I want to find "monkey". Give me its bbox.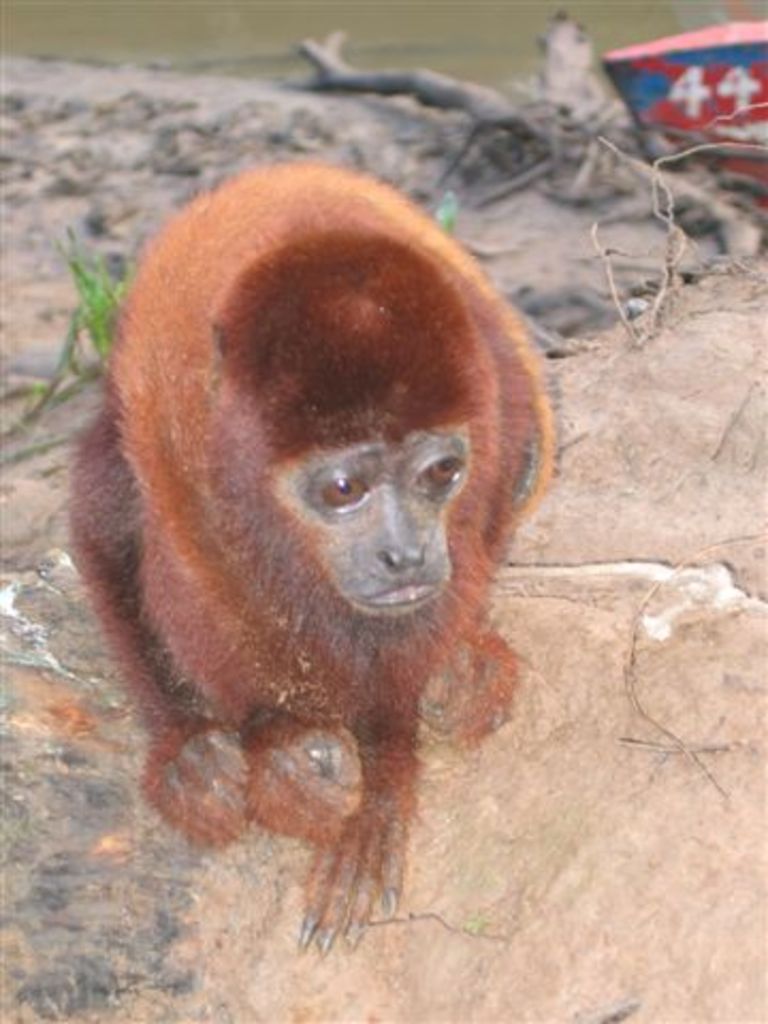
x1=70 y1=162 x2=559 y2=956.
